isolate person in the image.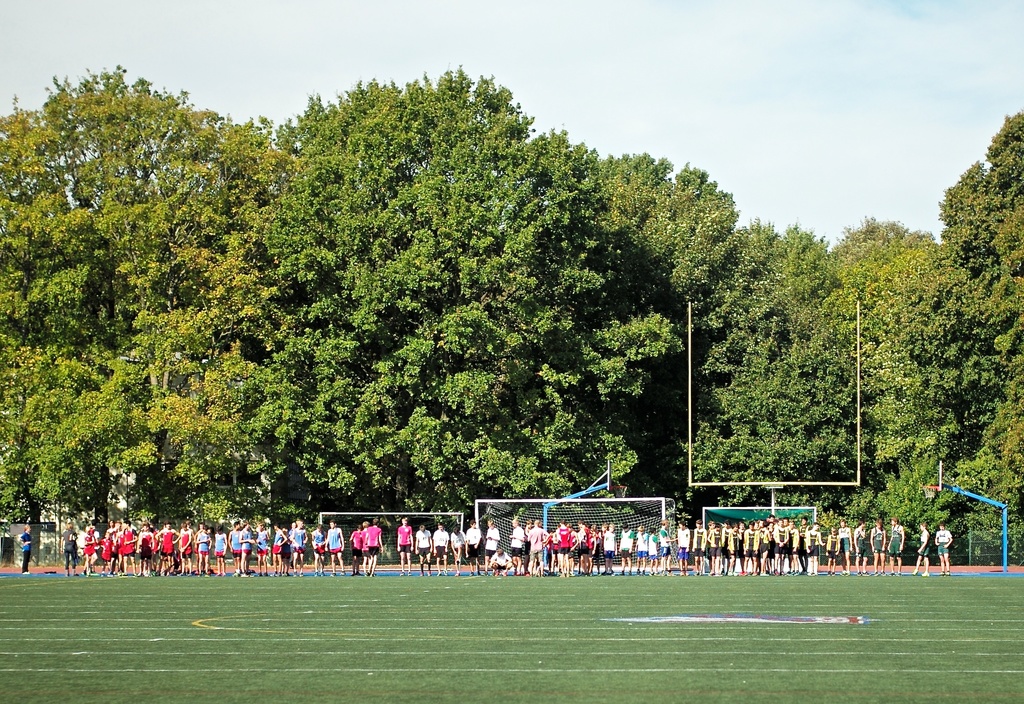
Isolated region: {"left": 889, "top": 517, "right": 906, "bottom": 573}.
